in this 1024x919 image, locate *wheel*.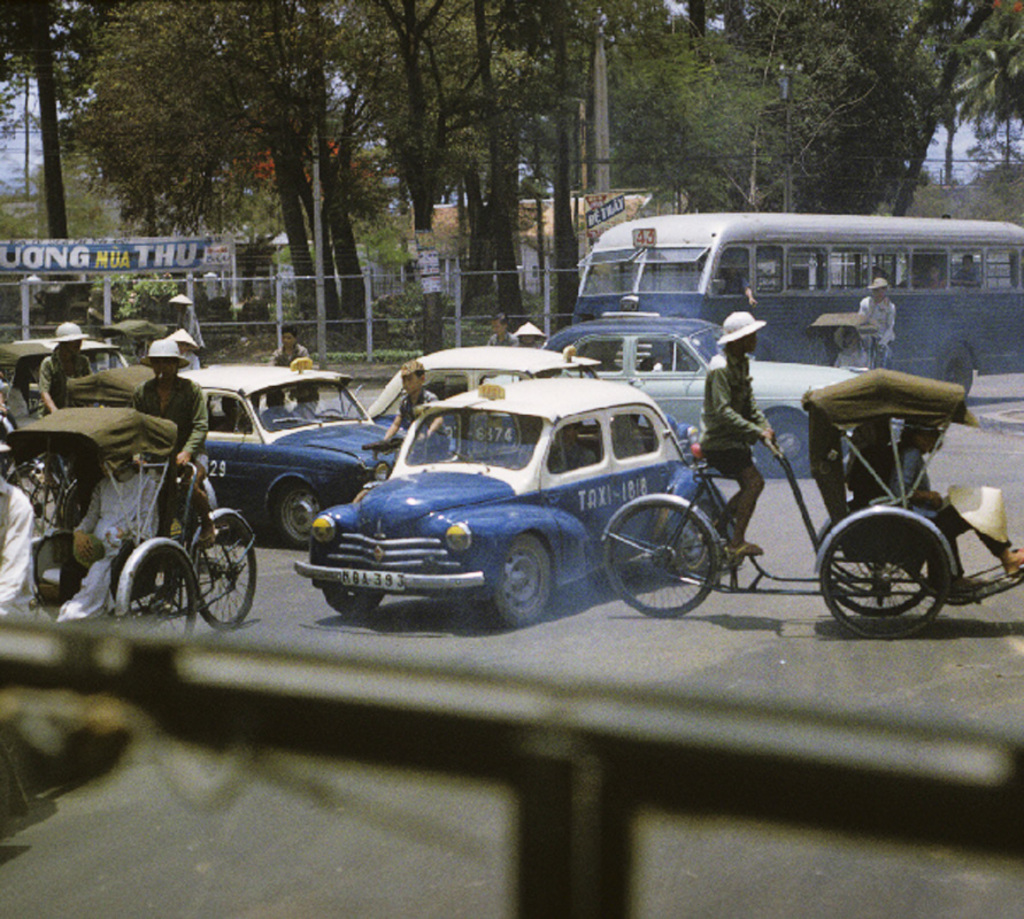
Bounding box: left=316, top=409, right=342, bottom=420.
